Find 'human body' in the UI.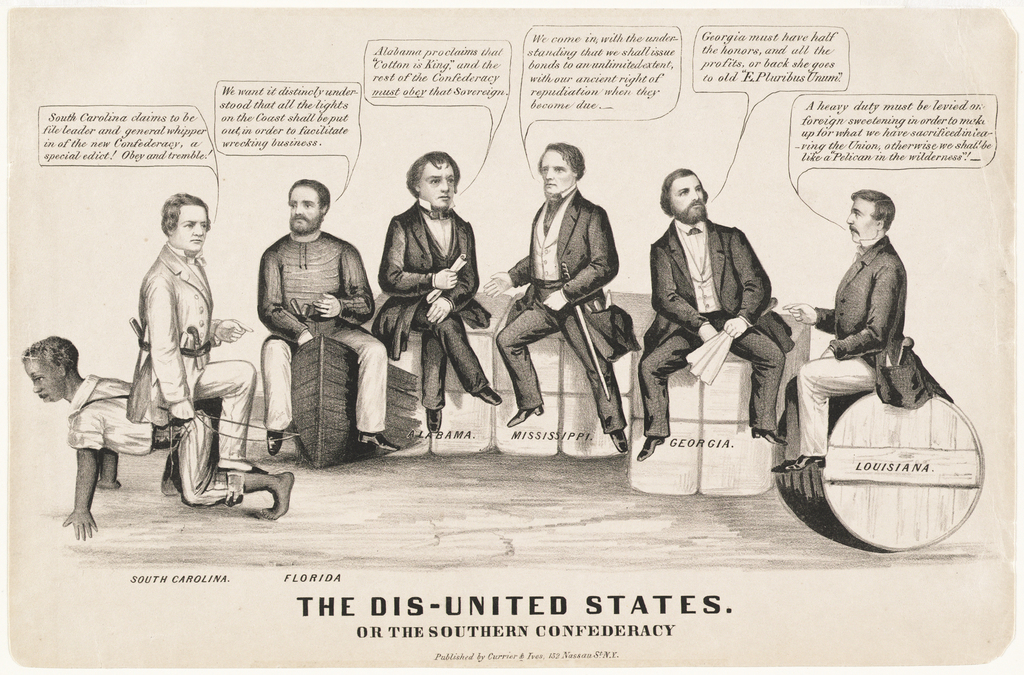
UI element at rect(635, 211, 792, 457).
